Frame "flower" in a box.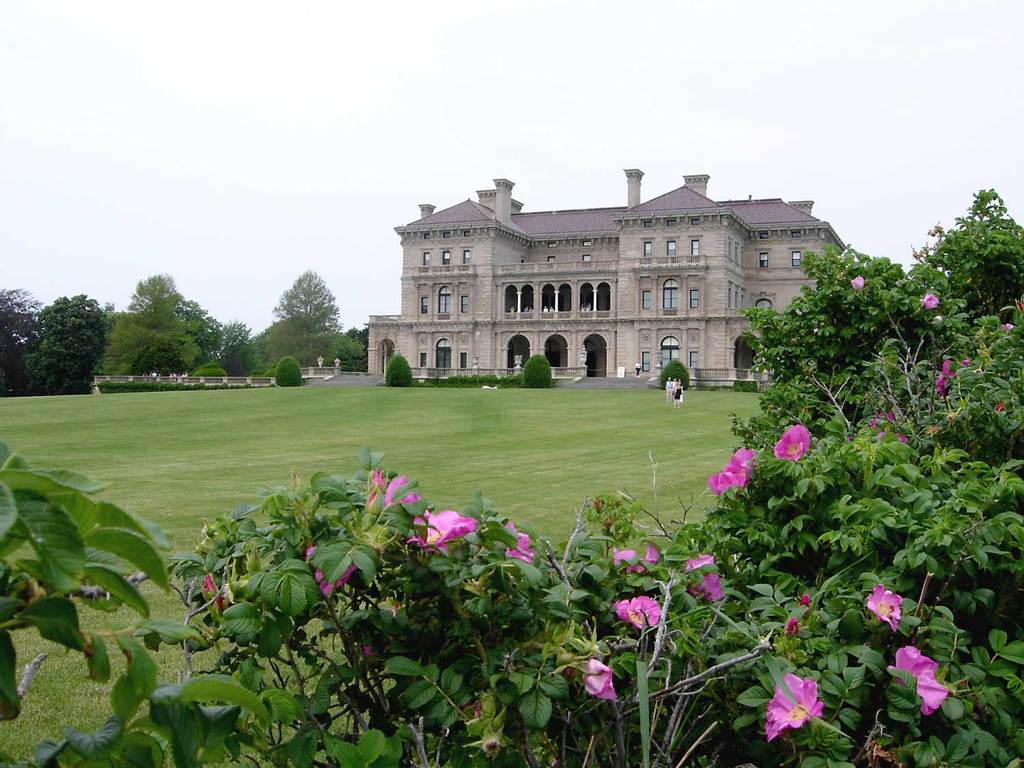
rect(942, 356, 970, 378).
